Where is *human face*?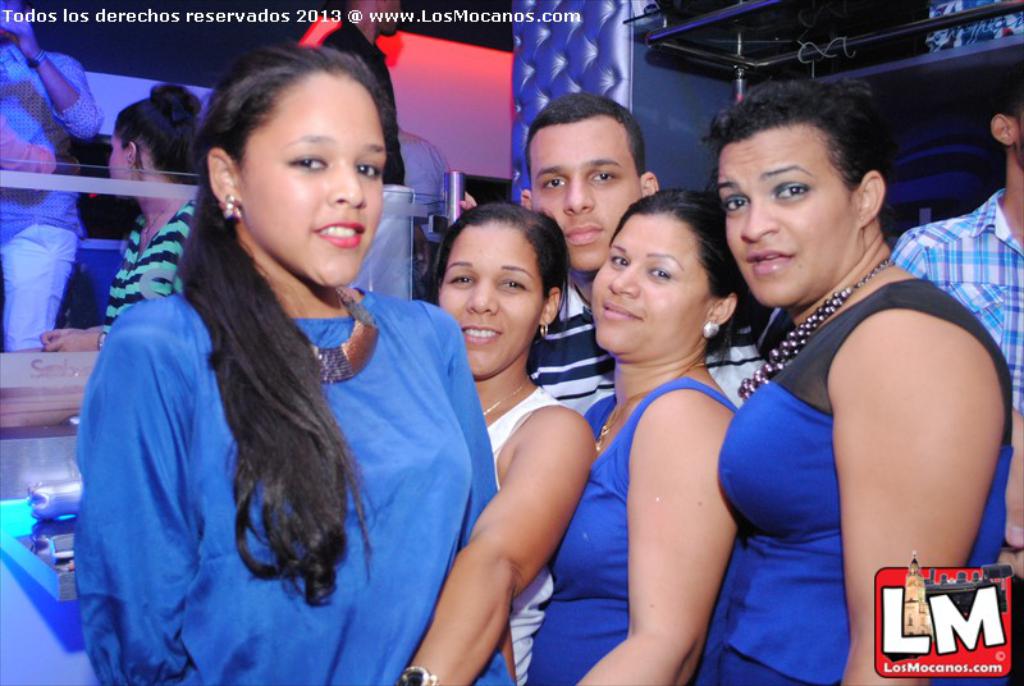
527:111:643:270.
